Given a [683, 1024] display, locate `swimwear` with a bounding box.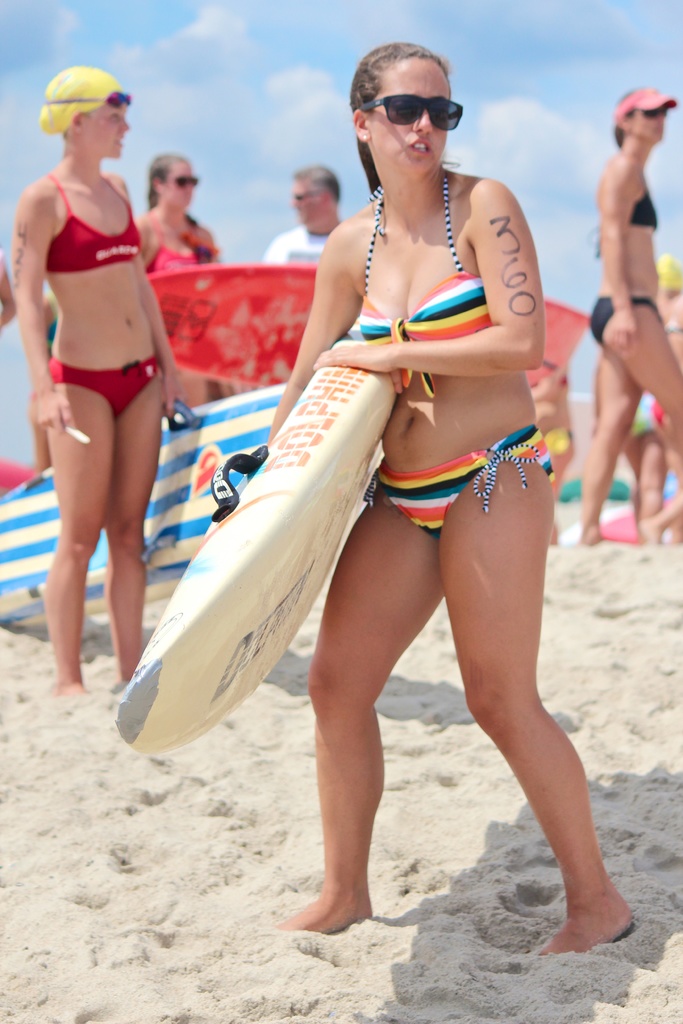
Located: [143, 207, 210, 275].
